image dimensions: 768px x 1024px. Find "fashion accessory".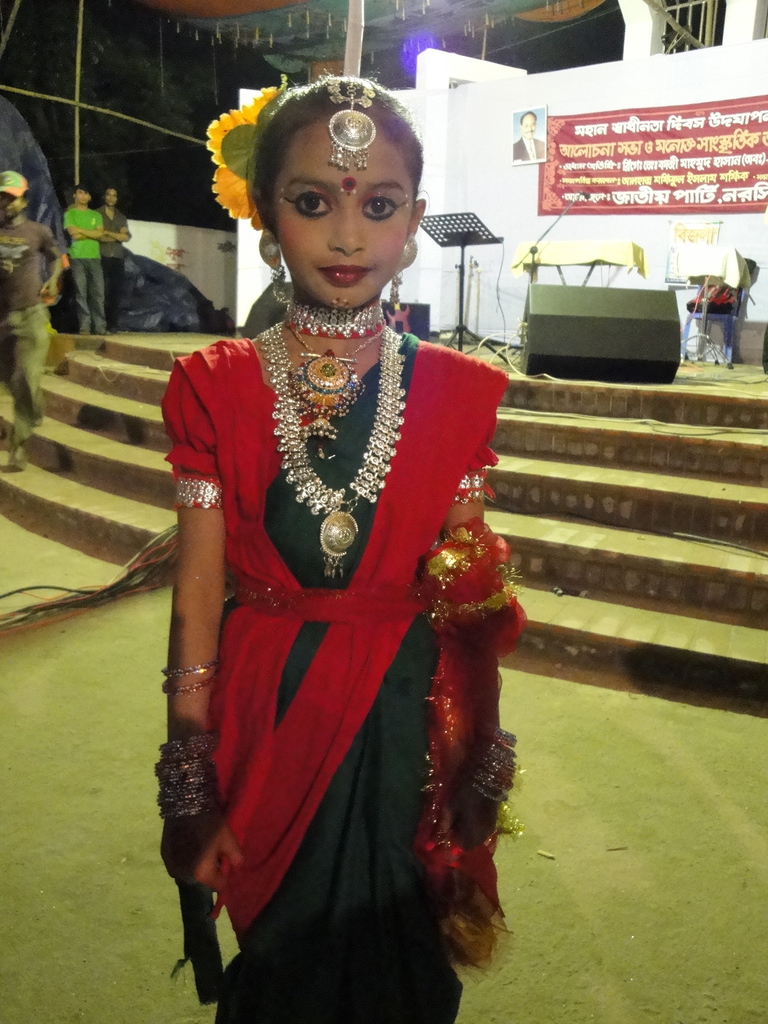
{"left": 329, "top": 69, "right": 378, "bottom": 172}.
